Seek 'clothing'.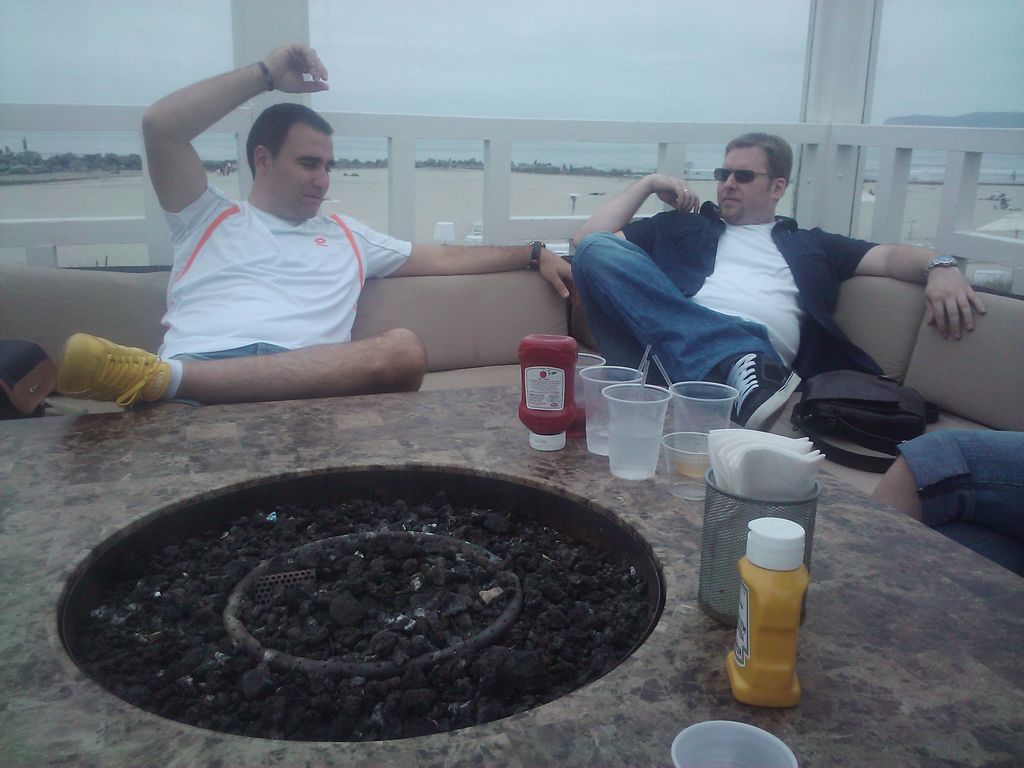
left=567, top=202, right=883, bottom=397.
